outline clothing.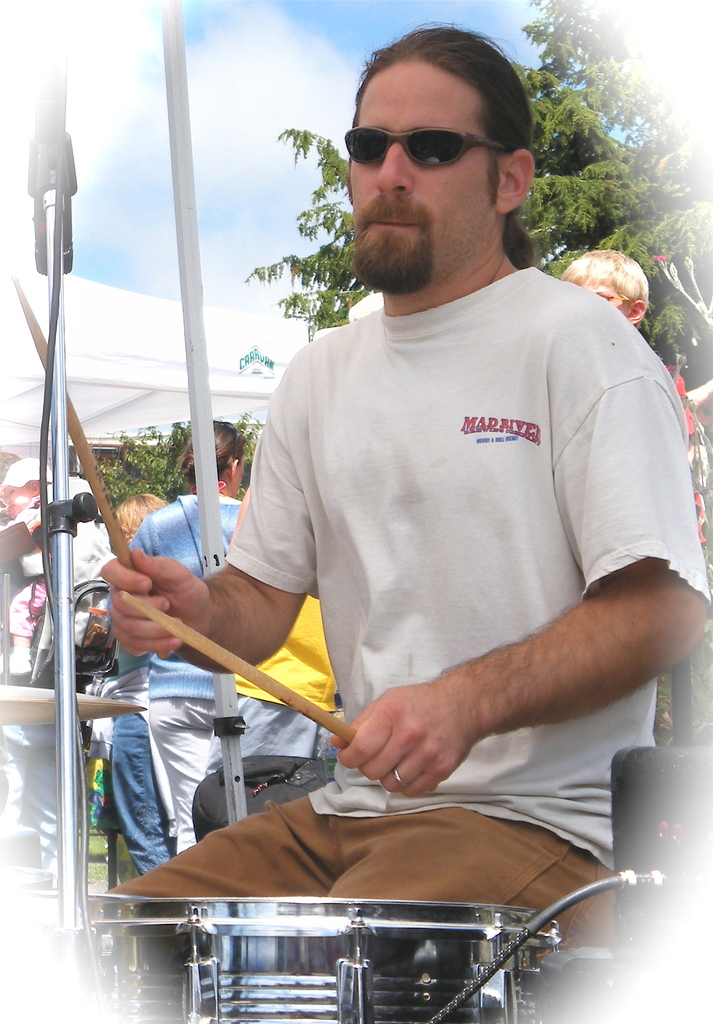
Outline: 138 182 678 945.
